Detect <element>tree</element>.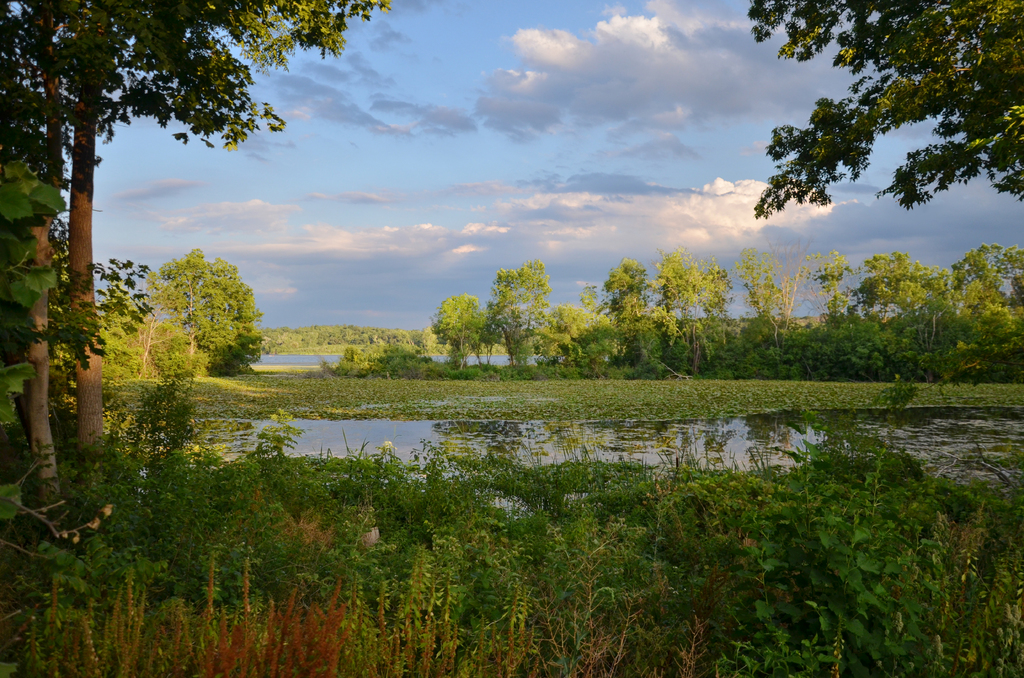
Detected at {"x1": 589, "y1": 262, "x2": 652, "y2": 375}.
